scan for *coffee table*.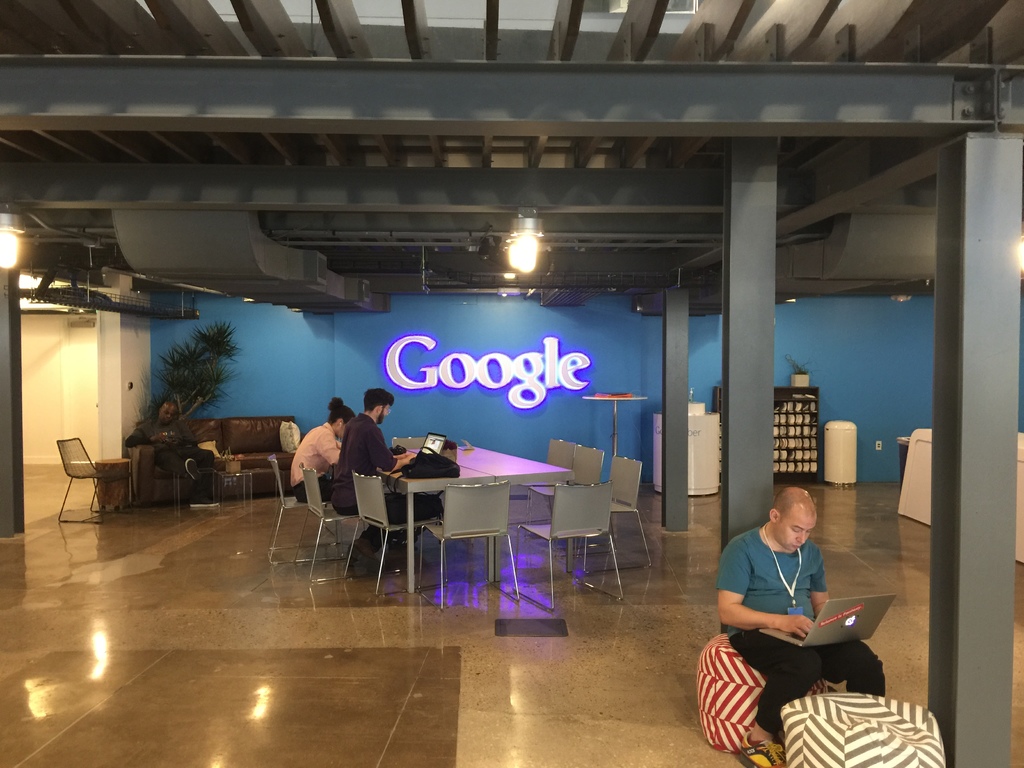
Scan result: detection(370, 443, 571, 591).
